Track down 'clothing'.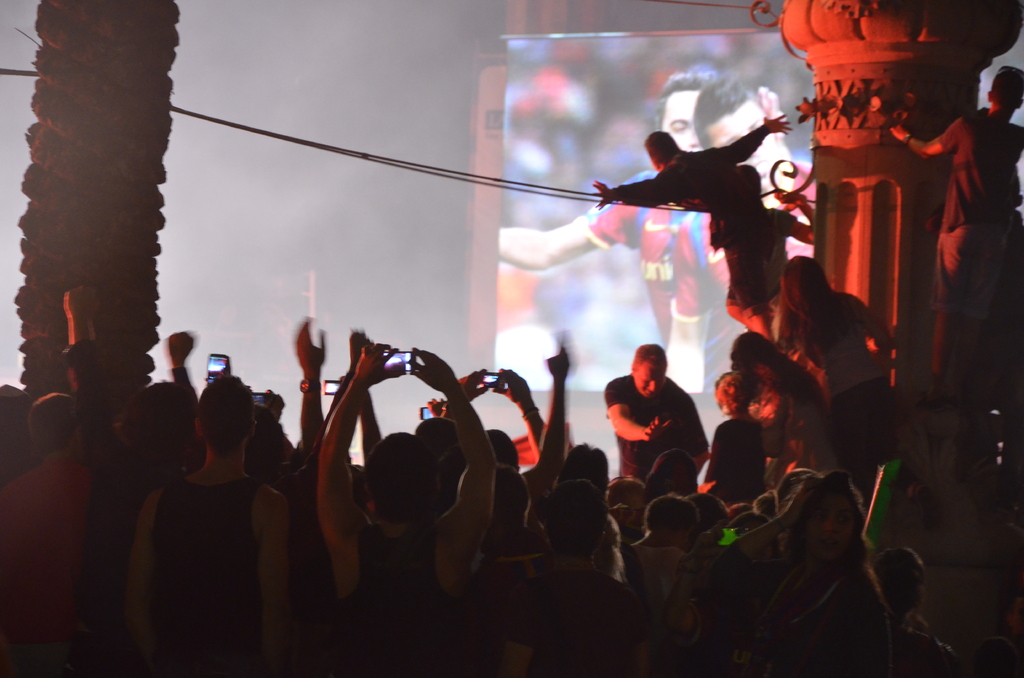
Tracked to select_region(737, 377, 831, 478).
